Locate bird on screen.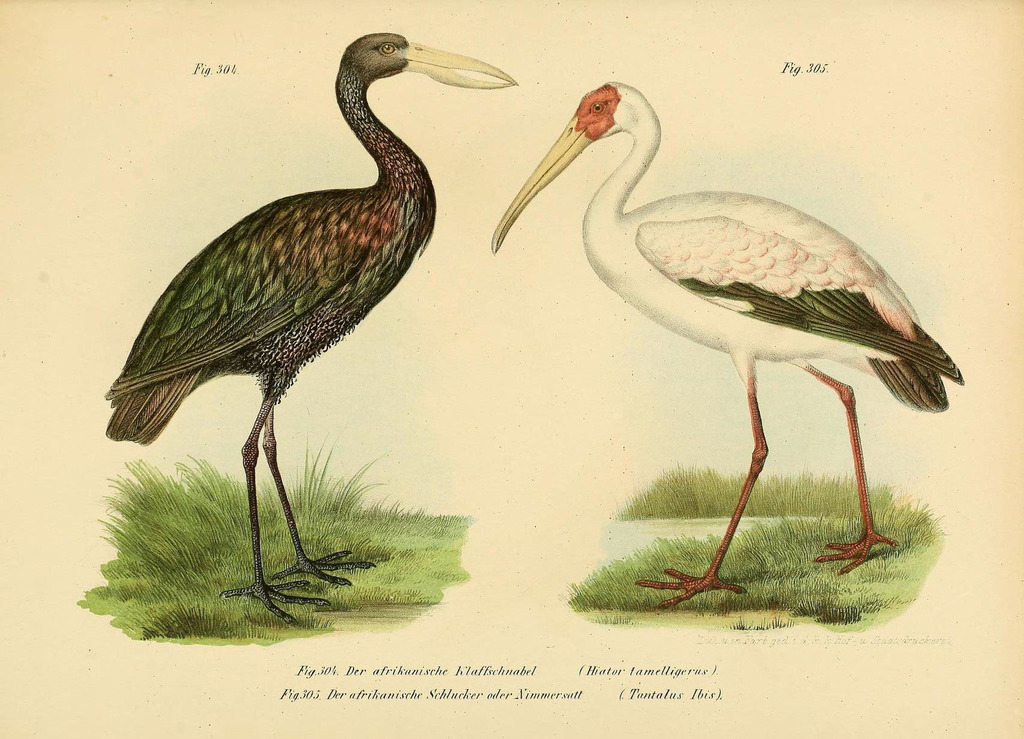
On screen at 90,27,512,628.
